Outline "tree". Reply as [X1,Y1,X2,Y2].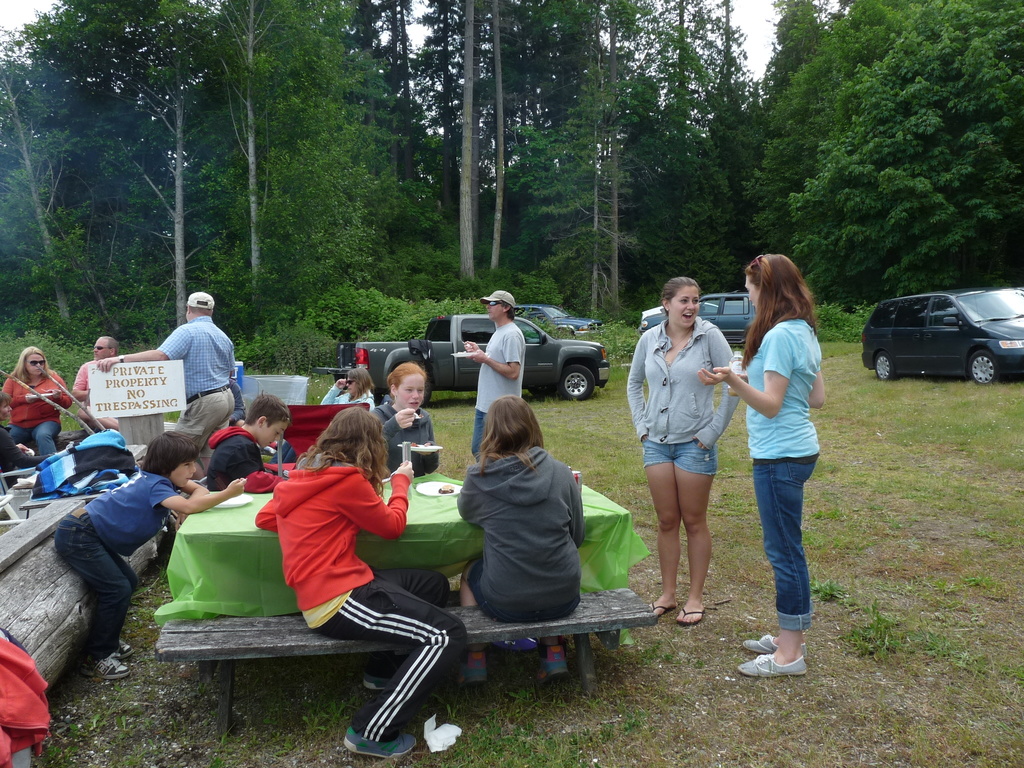
[367,4,465,264].
